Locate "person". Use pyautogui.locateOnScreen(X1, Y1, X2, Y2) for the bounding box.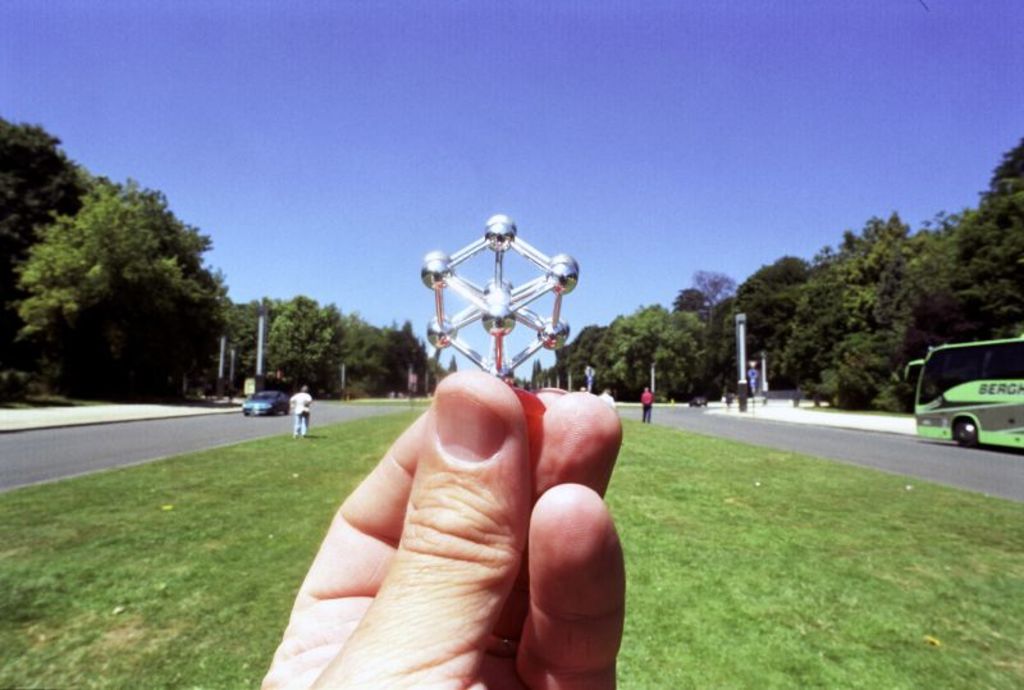
pyautogui.locateOnScreen(634, 376, 659, 425).
